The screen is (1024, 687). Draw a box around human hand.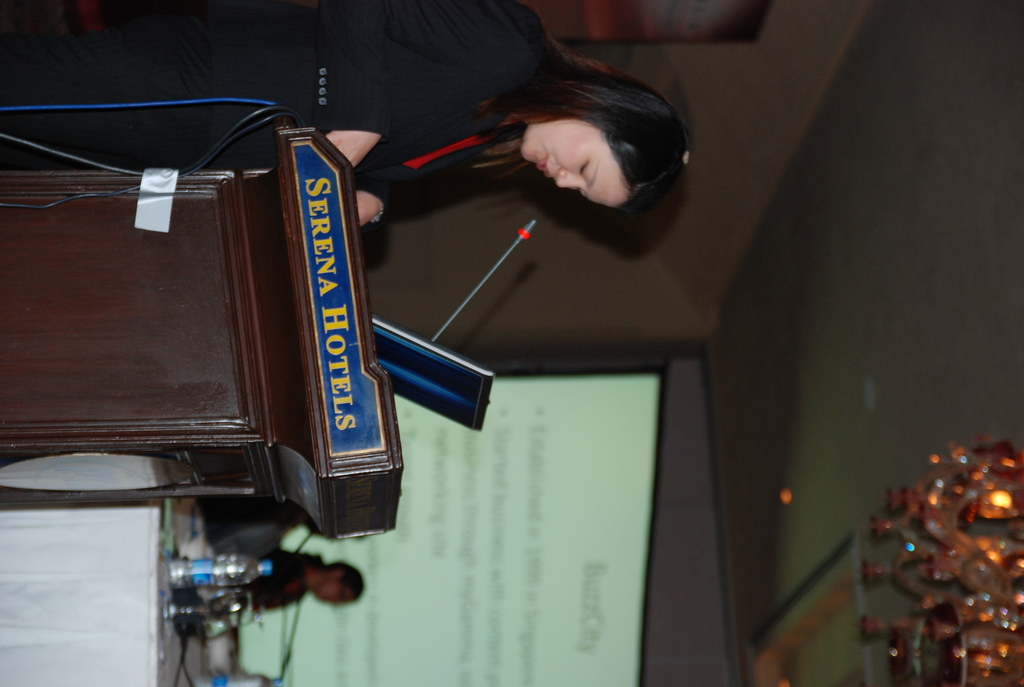
select_region(354, 189, 386, 226).
